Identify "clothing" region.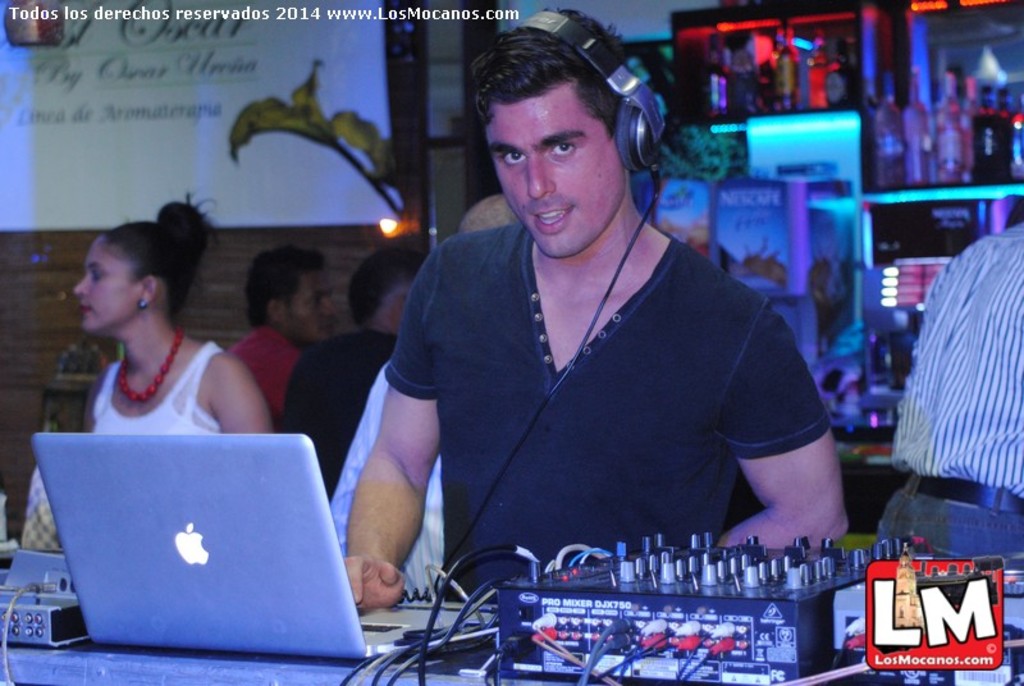
Region: <region>228, 323, 296, 429</region>.
